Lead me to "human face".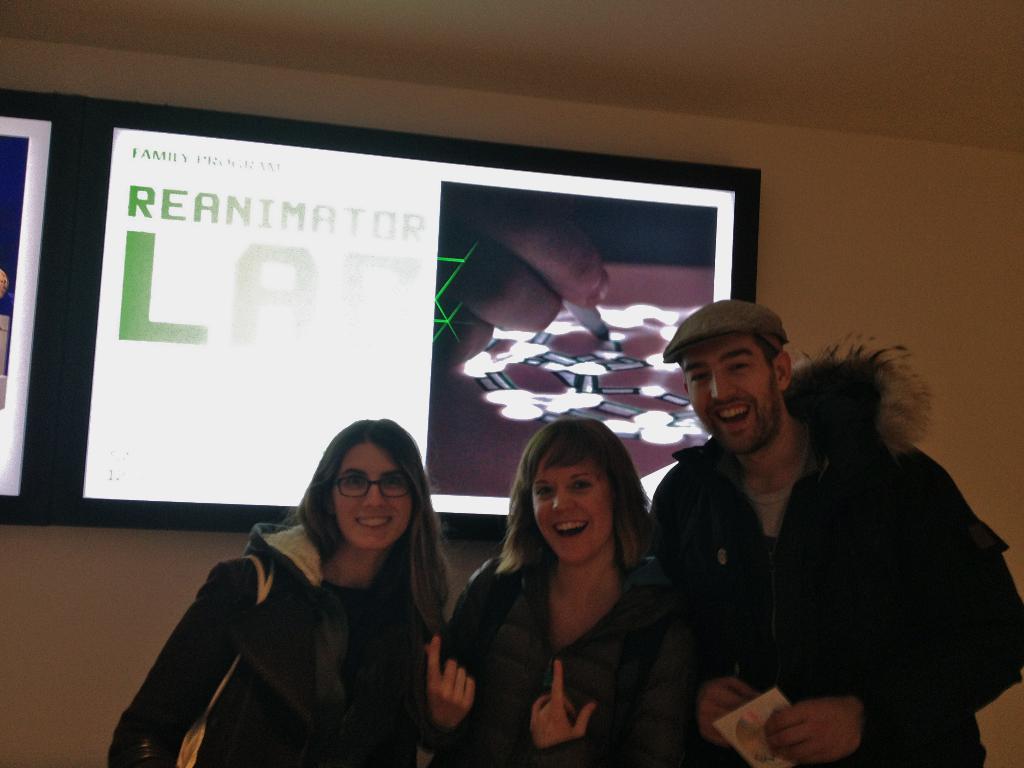
Lead to bbox=(530, 448, 614, 566).
